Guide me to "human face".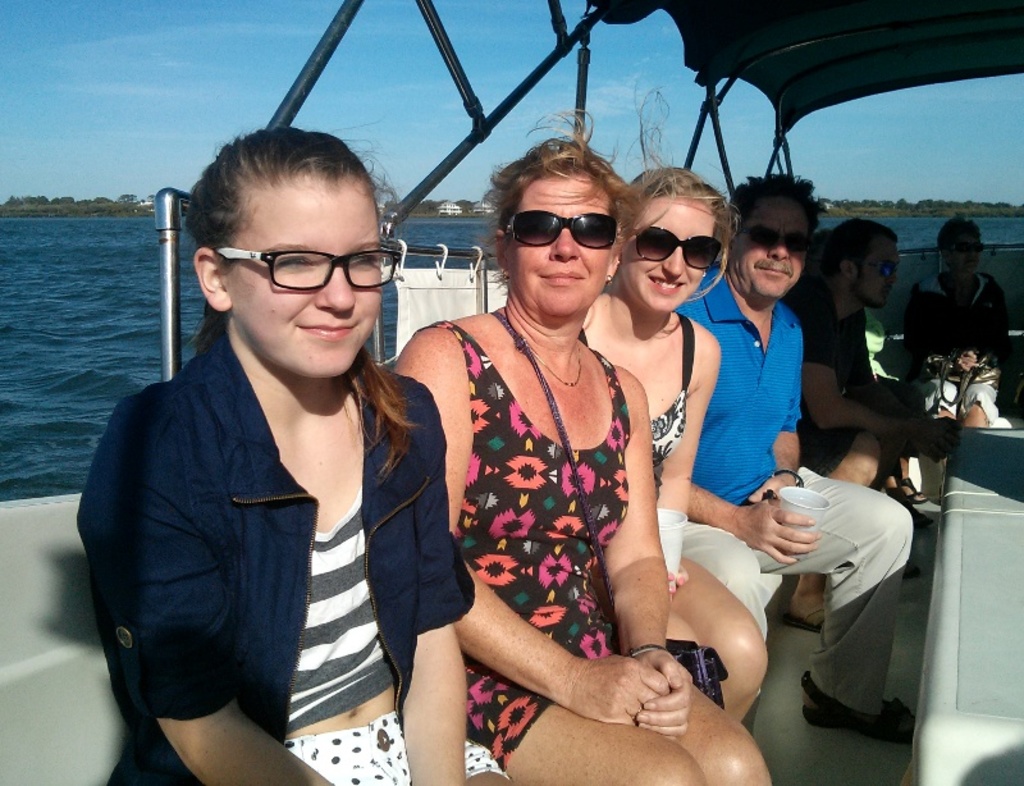
Guidance: left=731, top=197, right=813, bottom=297.
